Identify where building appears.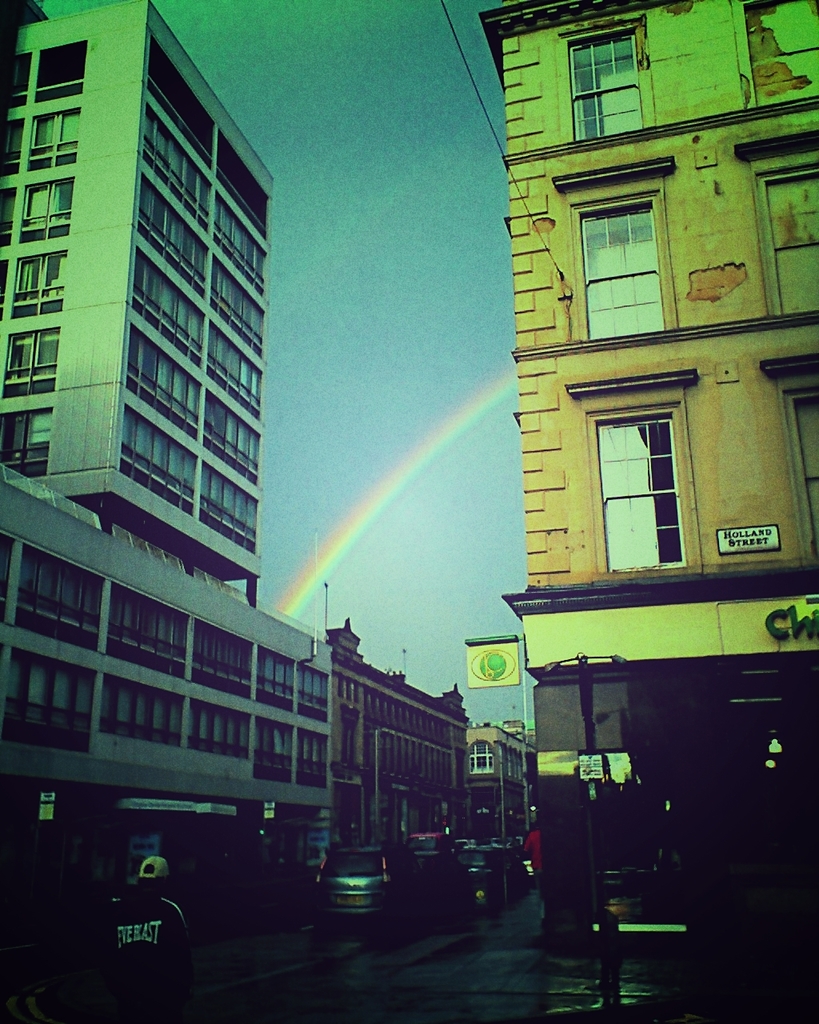
Appears at <box>472,0,818,952</box>.
